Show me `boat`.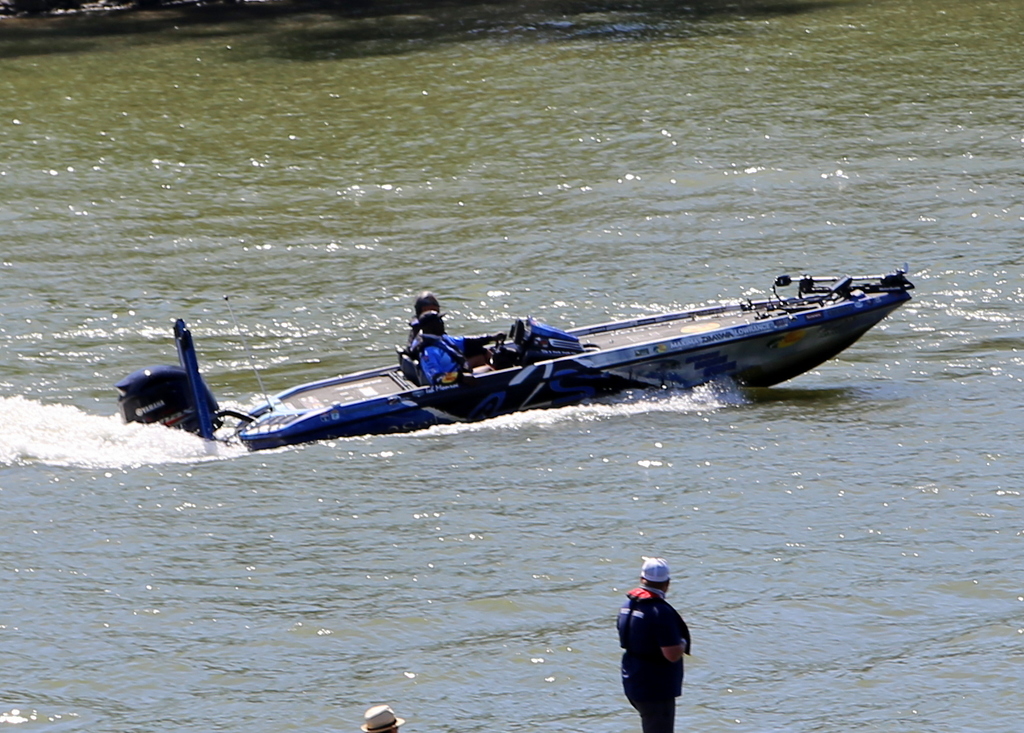
`boat` is here: 114, 271, 950, 442.
